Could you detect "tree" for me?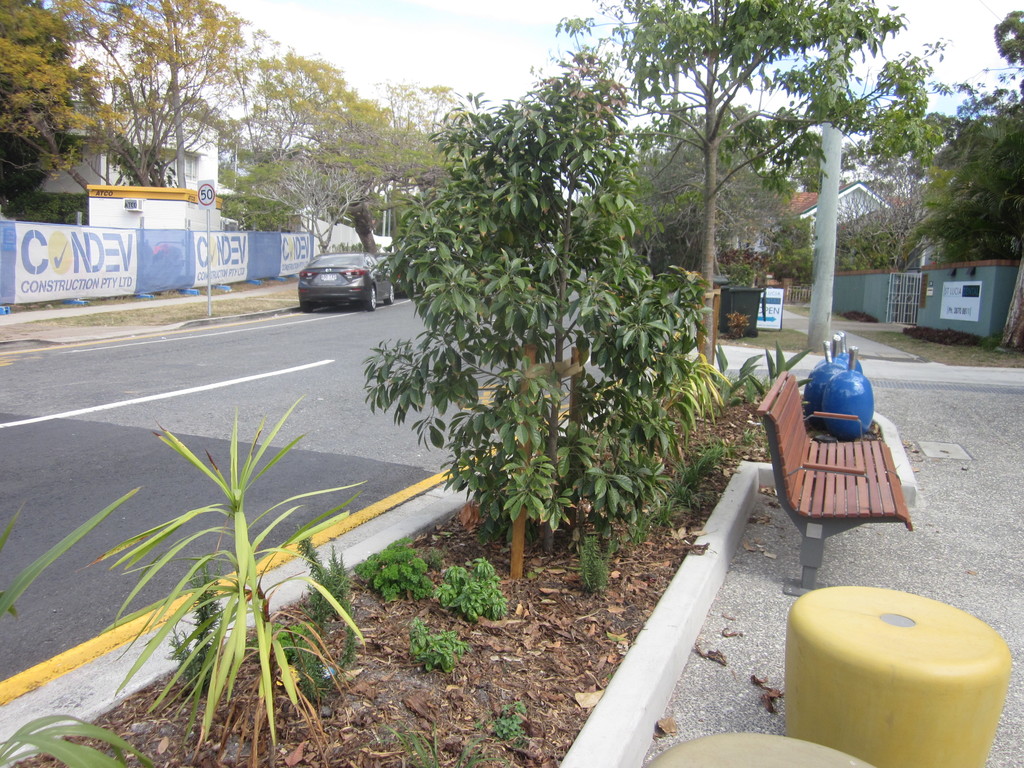
Detection result: <box>365,82,464,198</box>.
